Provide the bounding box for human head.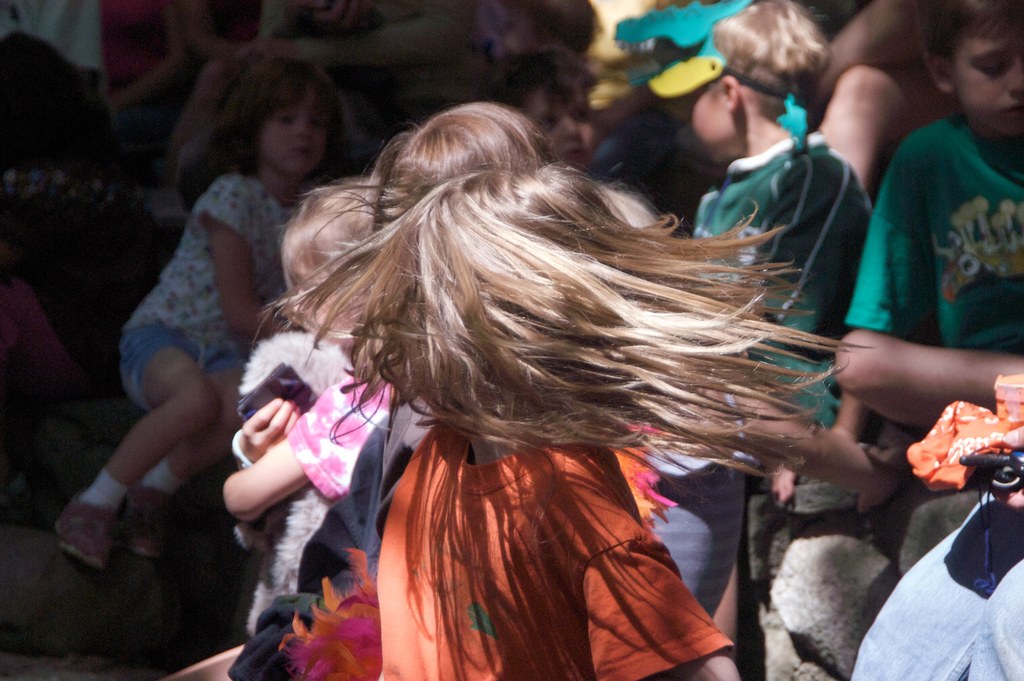
[931, 4, 1023, 114].
